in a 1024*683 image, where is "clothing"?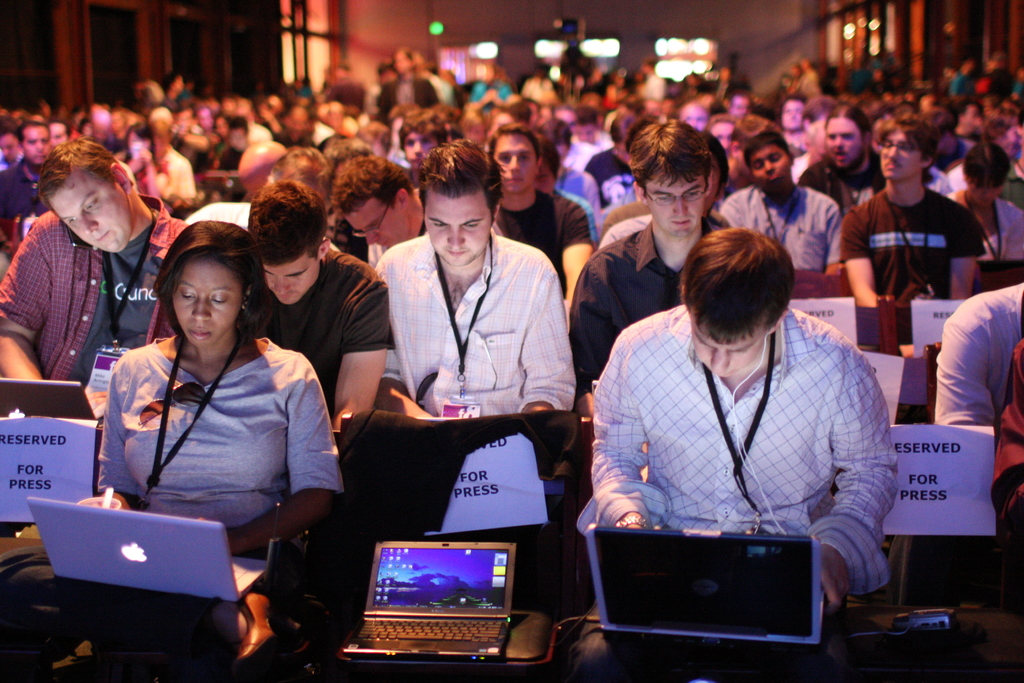
bbox=[314, 120, 333, 149].
